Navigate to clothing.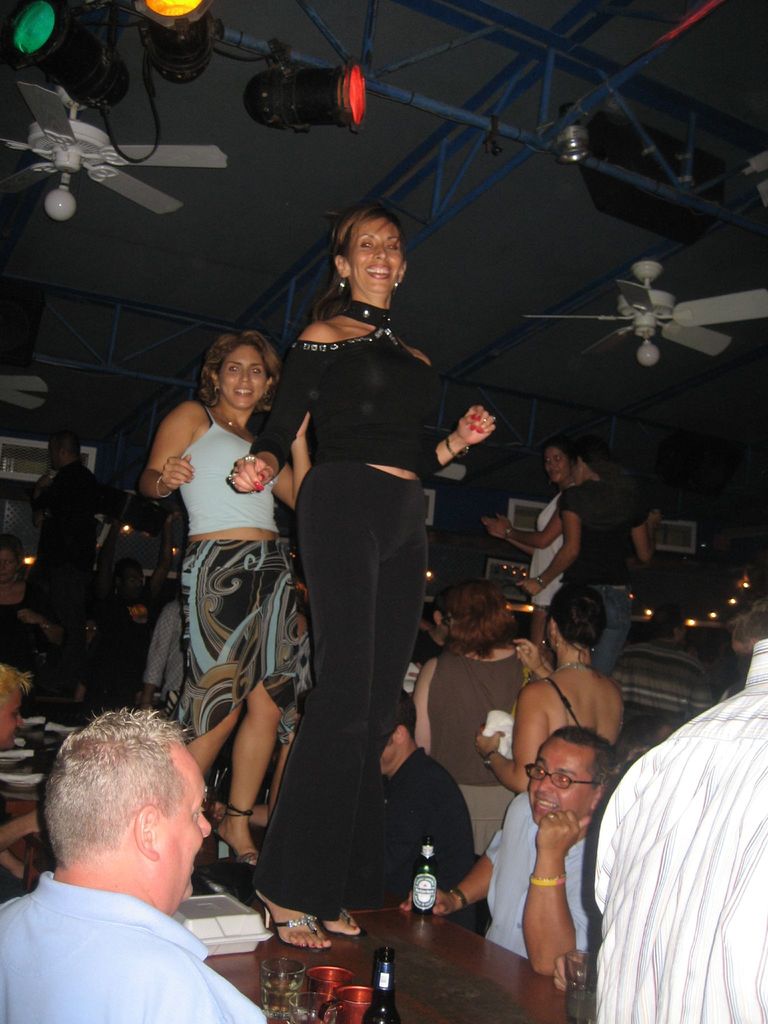
Navigation target: rect(580, 660, 767, 1023).
